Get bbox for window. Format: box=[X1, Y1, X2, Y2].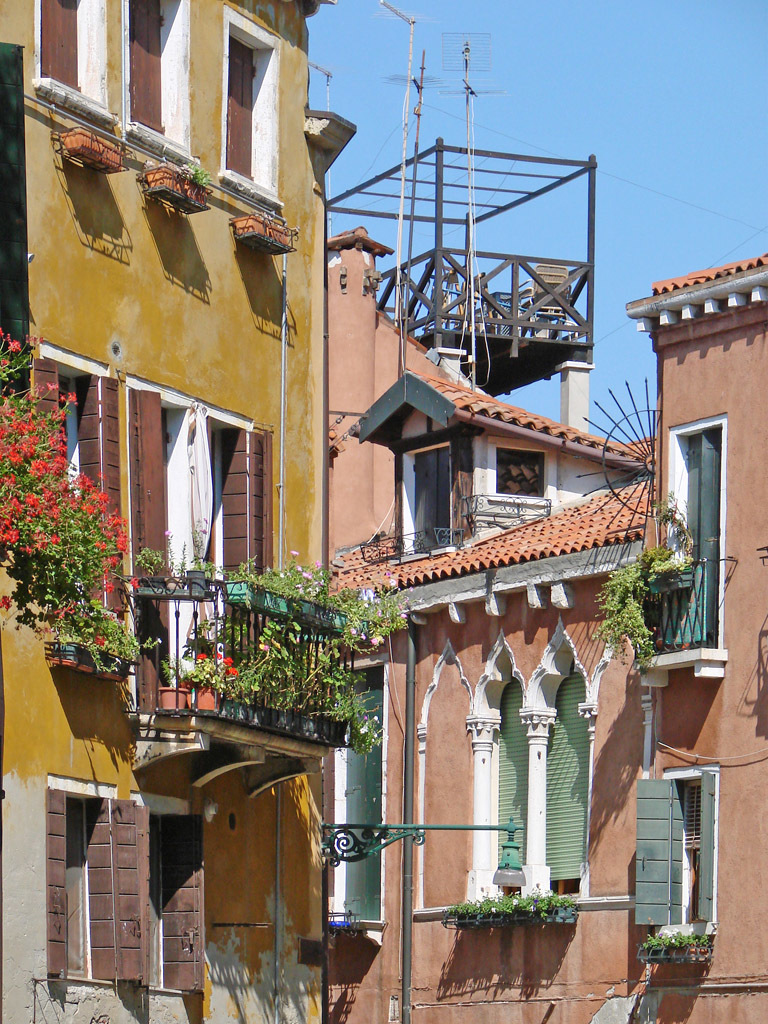
box=[153, 410, 183, 710].
